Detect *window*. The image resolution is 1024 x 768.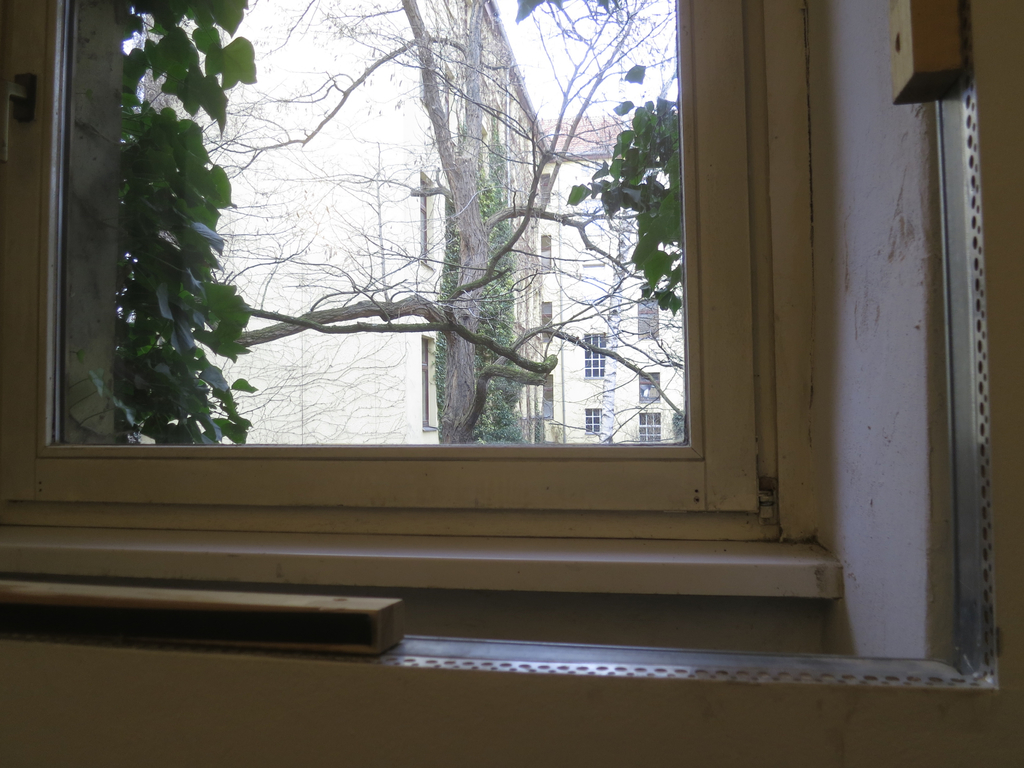
crop(584, 408, 604, 437).
